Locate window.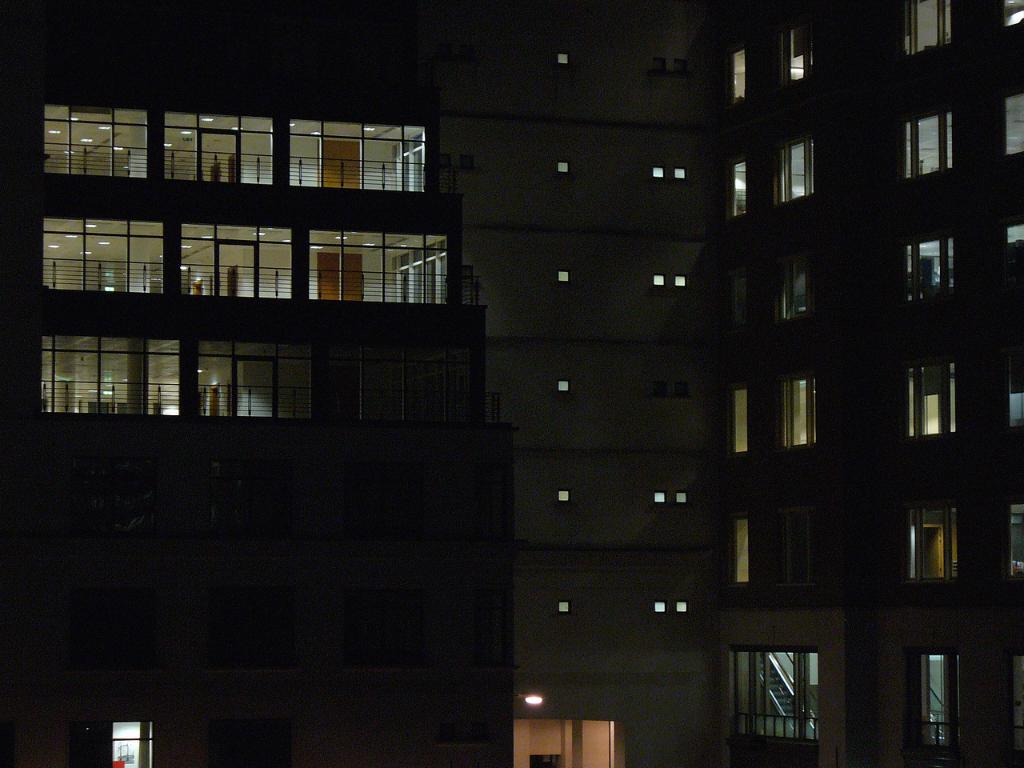
Bounding box: 288 118 430 190.
